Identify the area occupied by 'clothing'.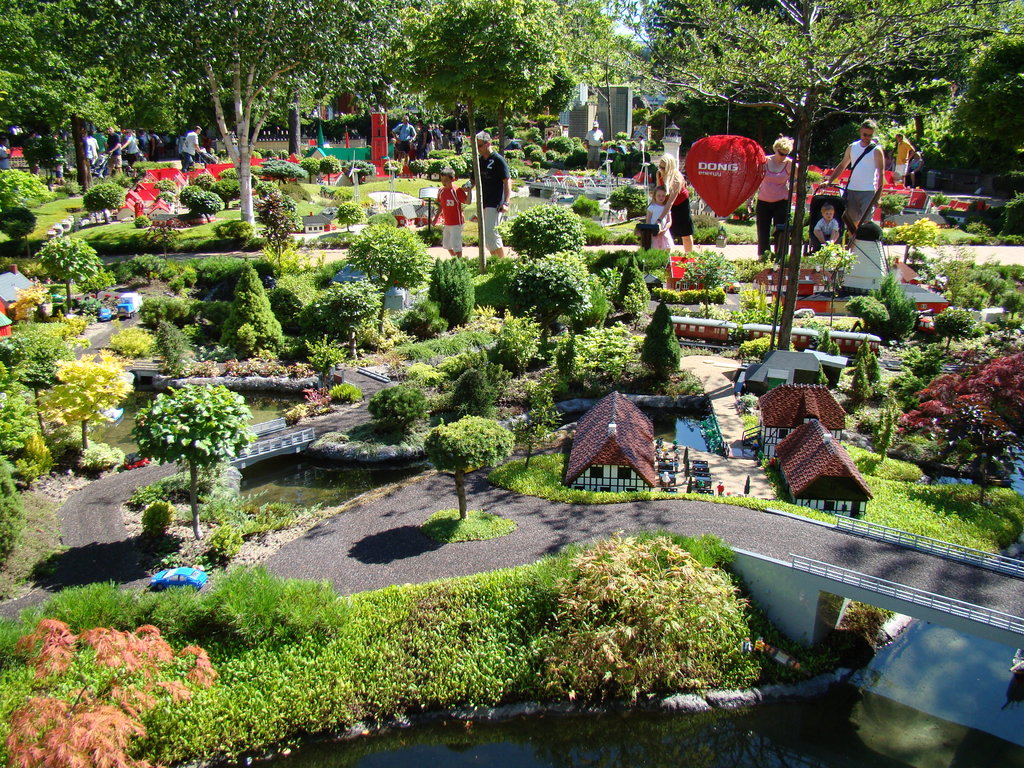
Area: (437, 179, 467, 257).
